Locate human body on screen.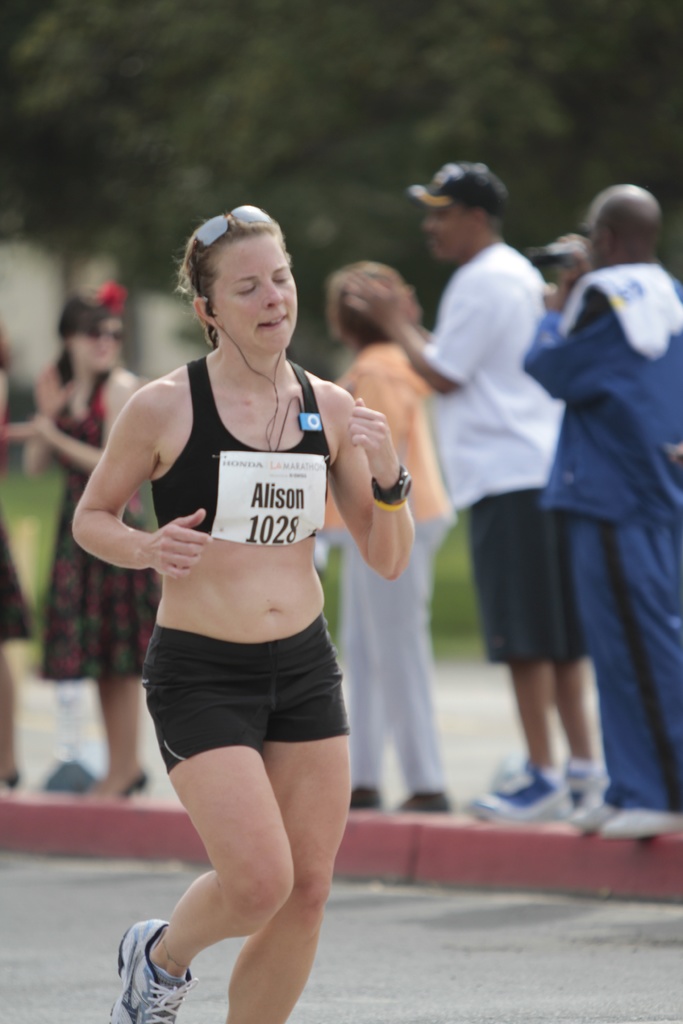
On screen at BBox(334, 337, 470, 810).
